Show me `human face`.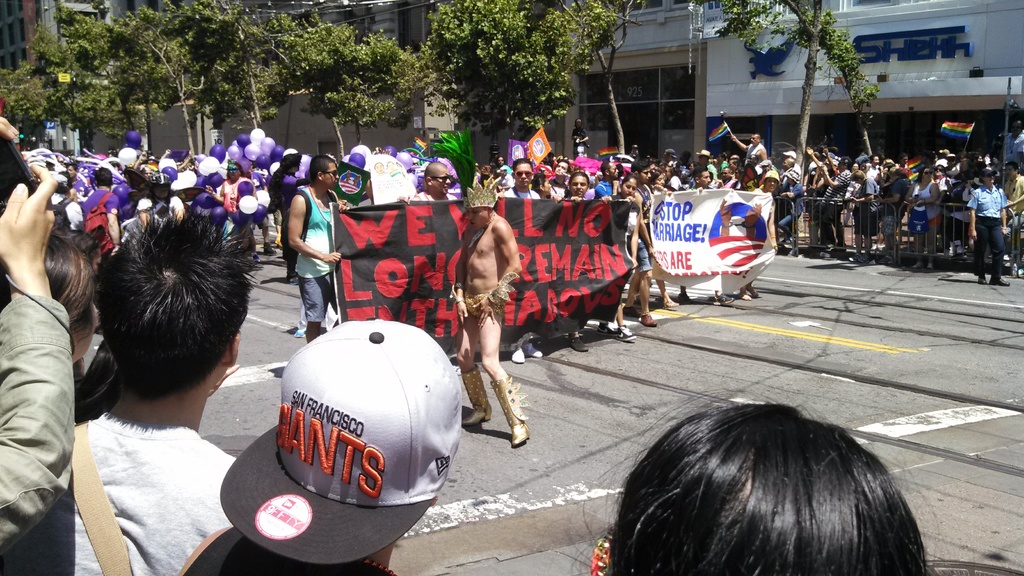
`human face` is here: {"left": 324, "top": 163, "right": 335, "bottom": 184}.
